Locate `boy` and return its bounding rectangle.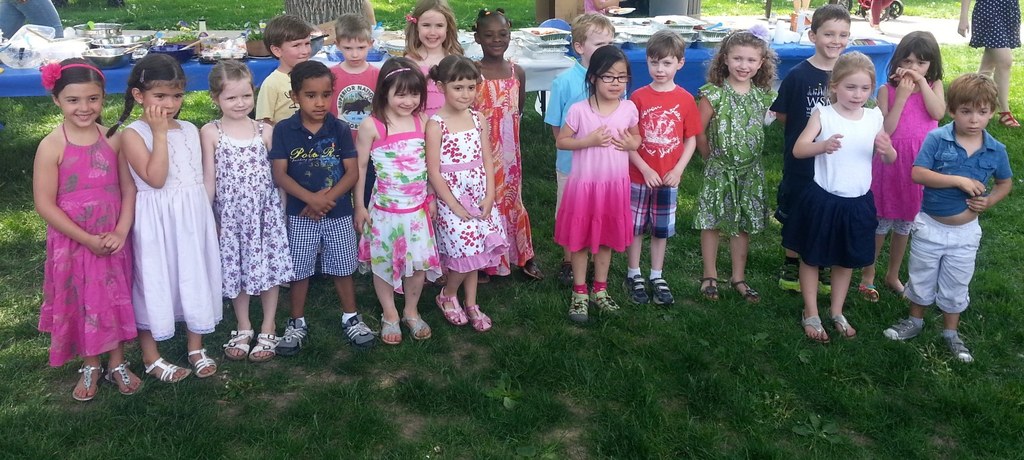
257/13/314/286.
